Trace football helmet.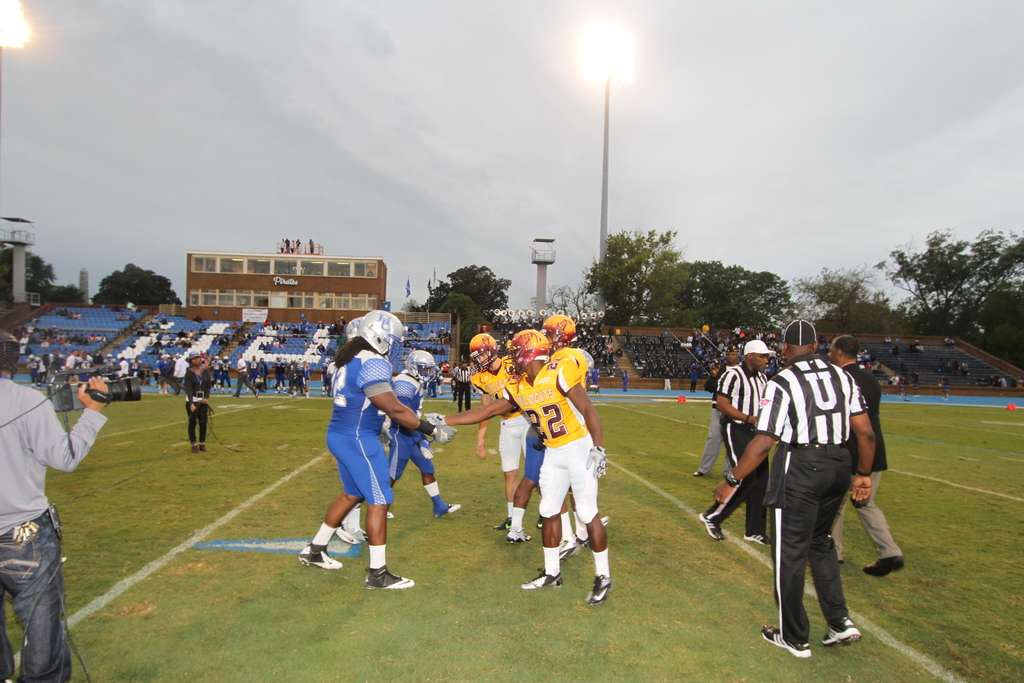
Traced to region(406, 350, 433, 383).
